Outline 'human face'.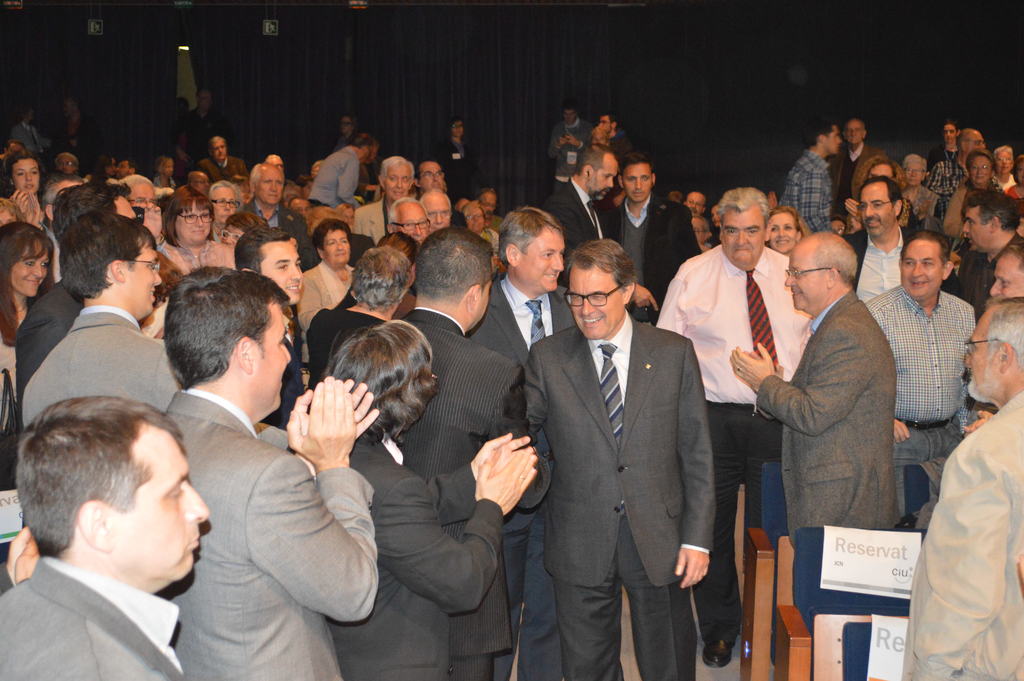
Outline: box=[396, 208, 428, 247].
